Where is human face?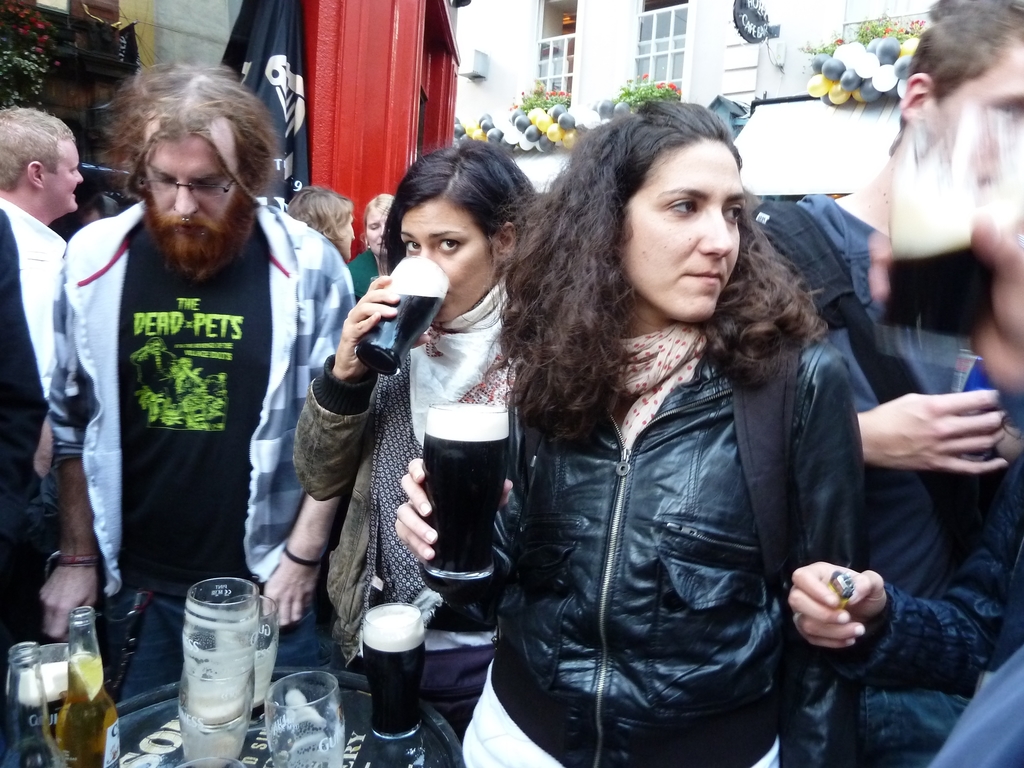
44 140 84 210.
